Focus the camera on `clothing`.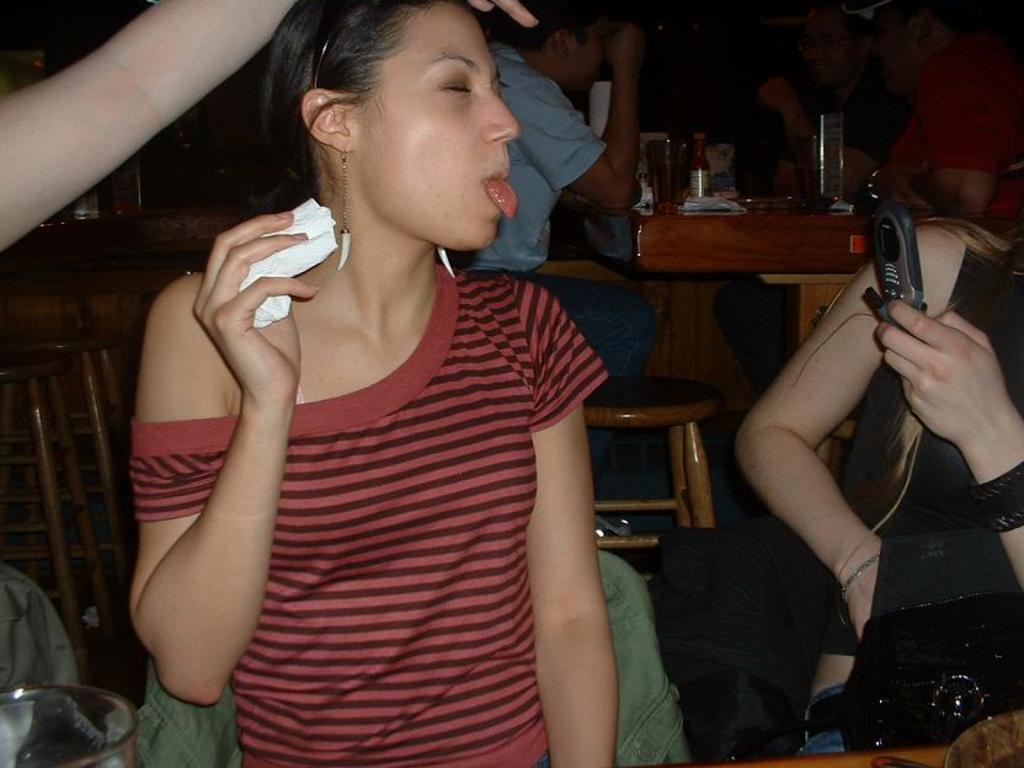
Focus region: box(711, 74, 908, 400).
